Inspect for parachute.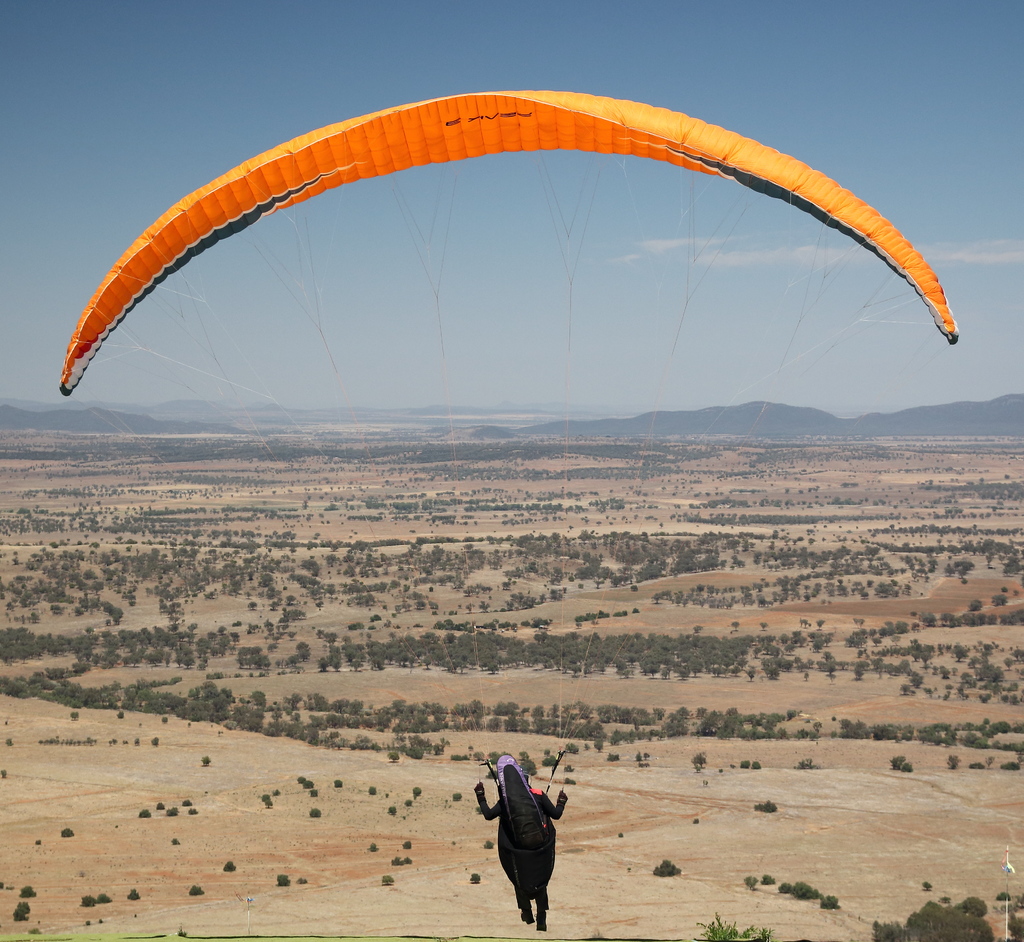
Inspection: (x1=61, y1=95, x2=941, y2=780).
